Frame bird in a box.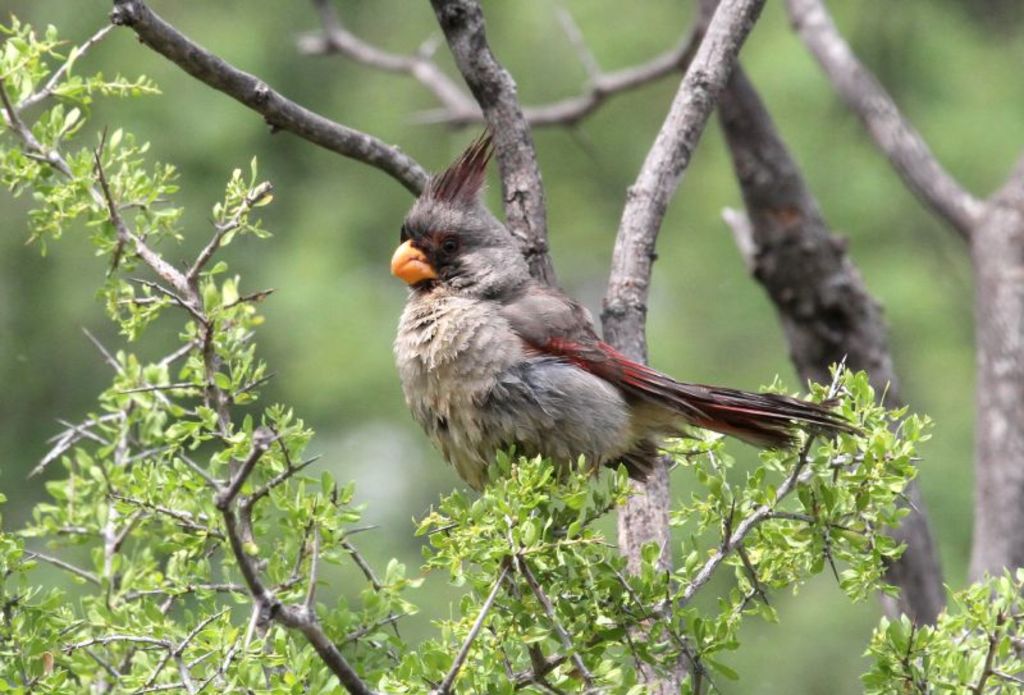
(left=393, top=150, right=869, bottom=535).
